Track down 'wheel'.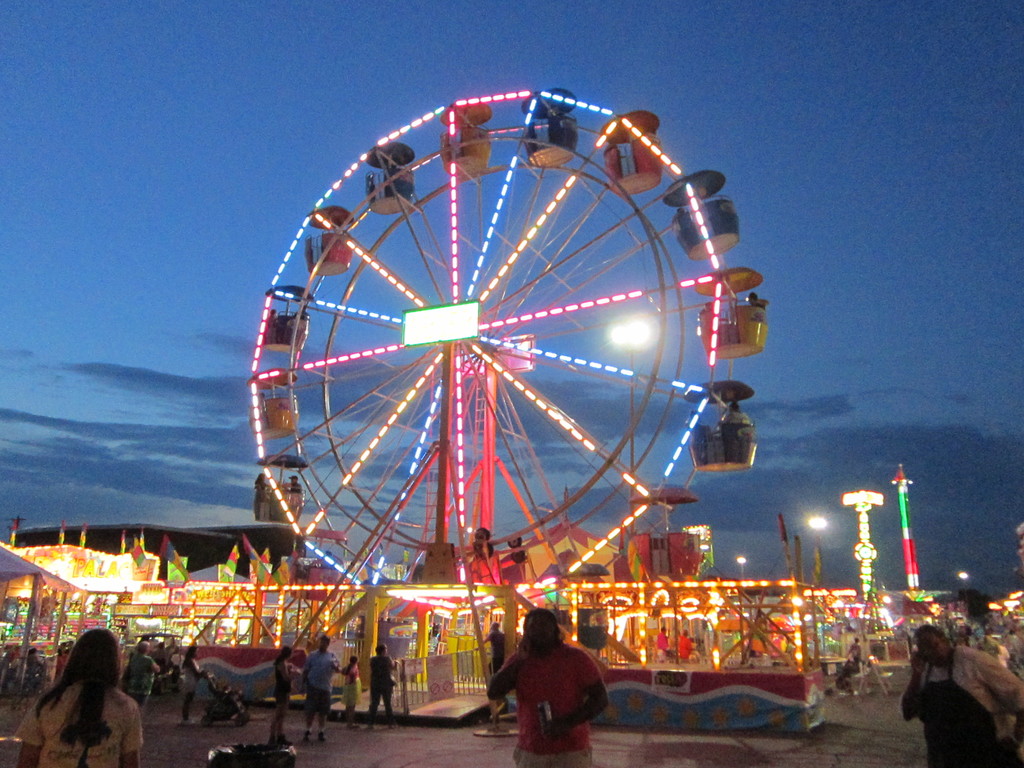
Tracked to [508,538,521,547].
